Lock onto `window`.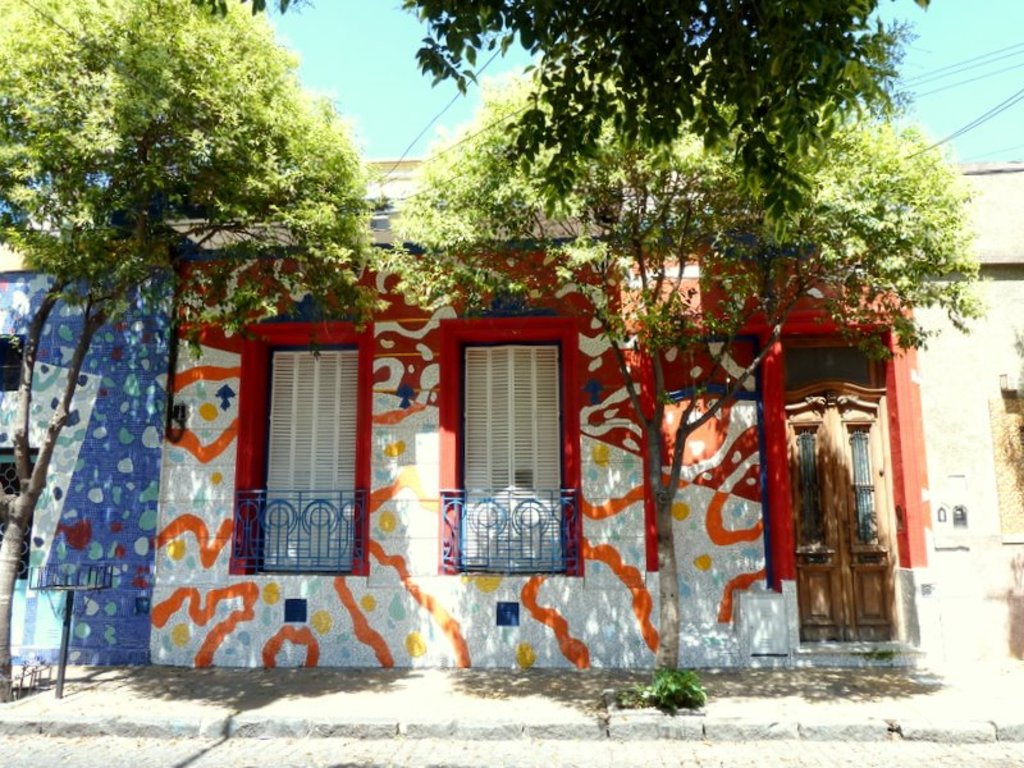
Locked: pyautogui.locateOnScreen(228, 324, 374, 579).
